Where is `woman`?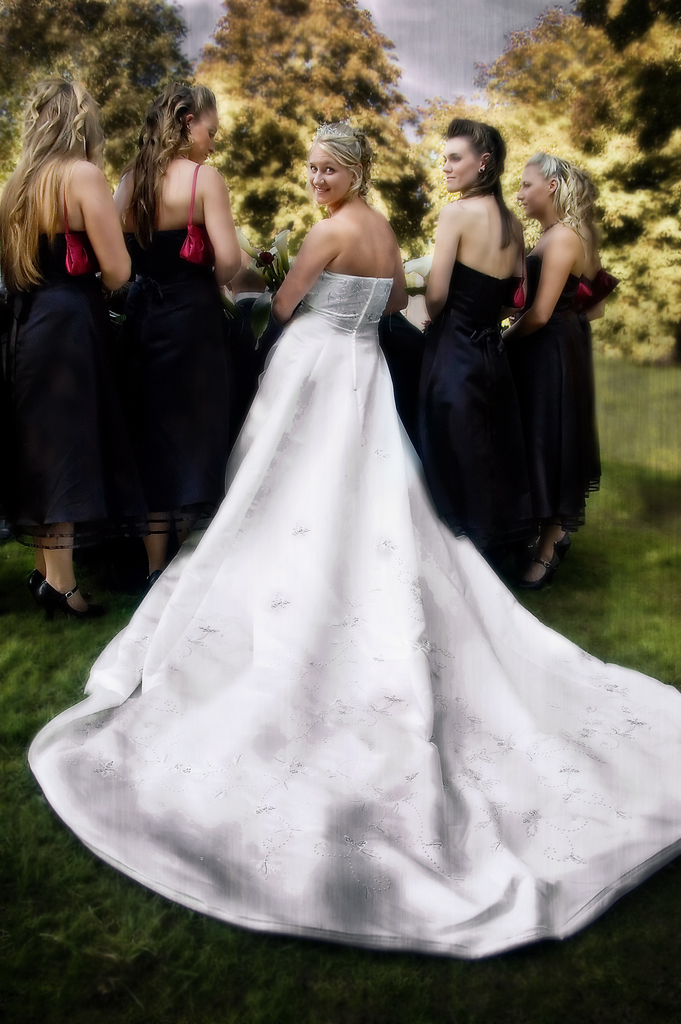
x1=505 y1=148 x2=603 y2=589.
